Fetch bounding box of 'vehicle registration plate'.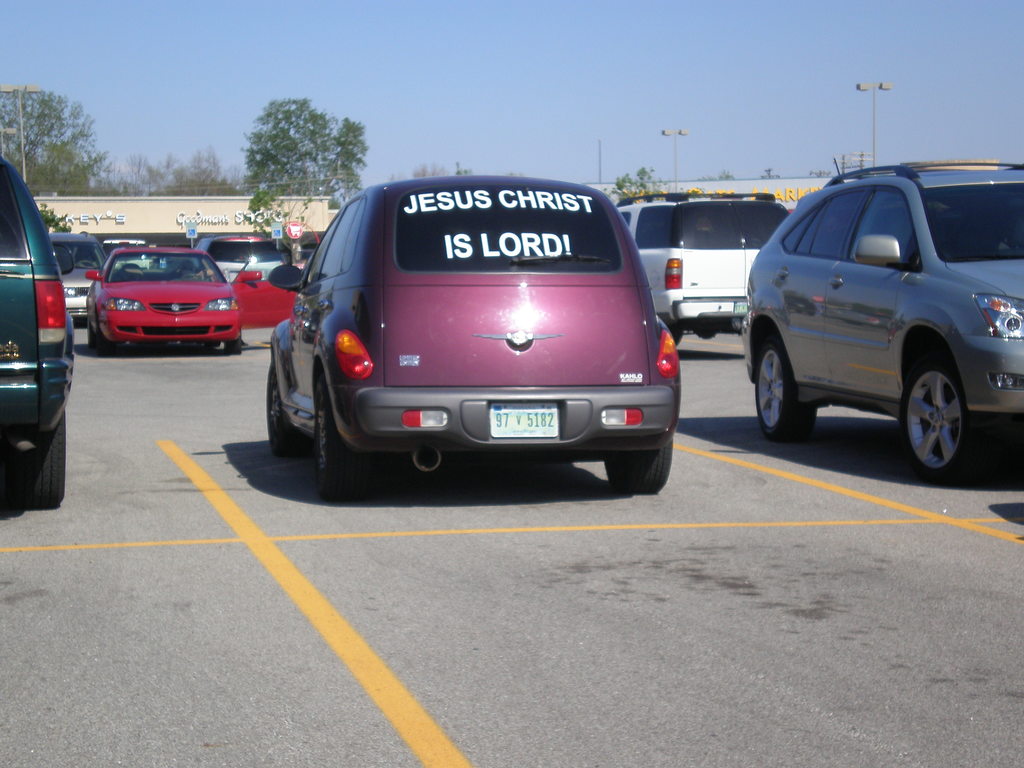
Bbox: box(490, 402, 559, 438).
